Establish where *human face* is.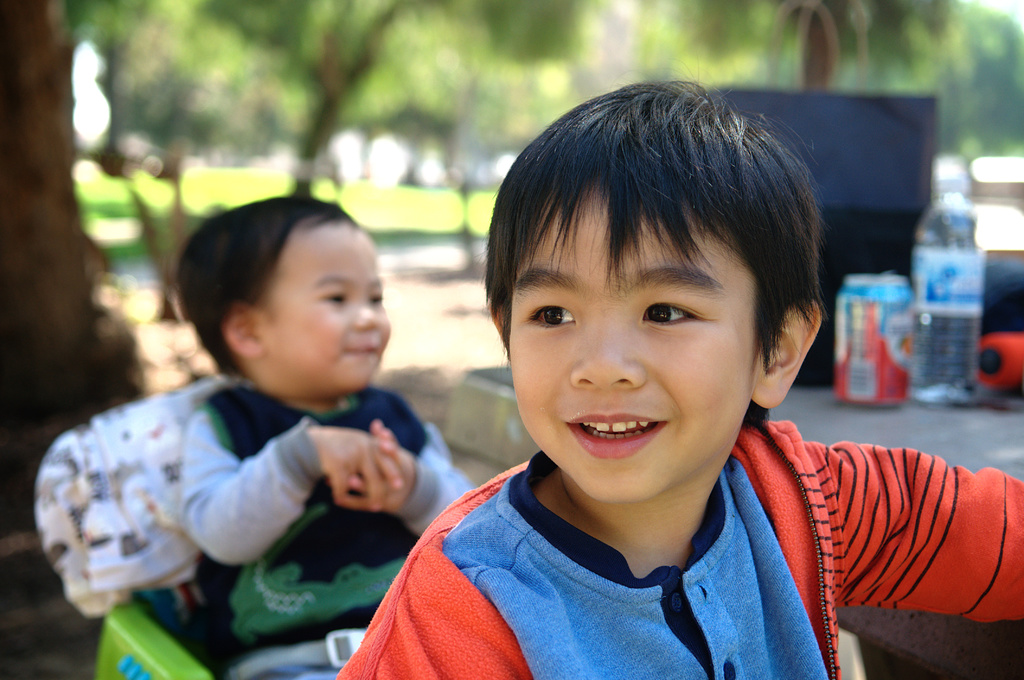
Established at [left=254, top=226, right=387, bottom=391].
